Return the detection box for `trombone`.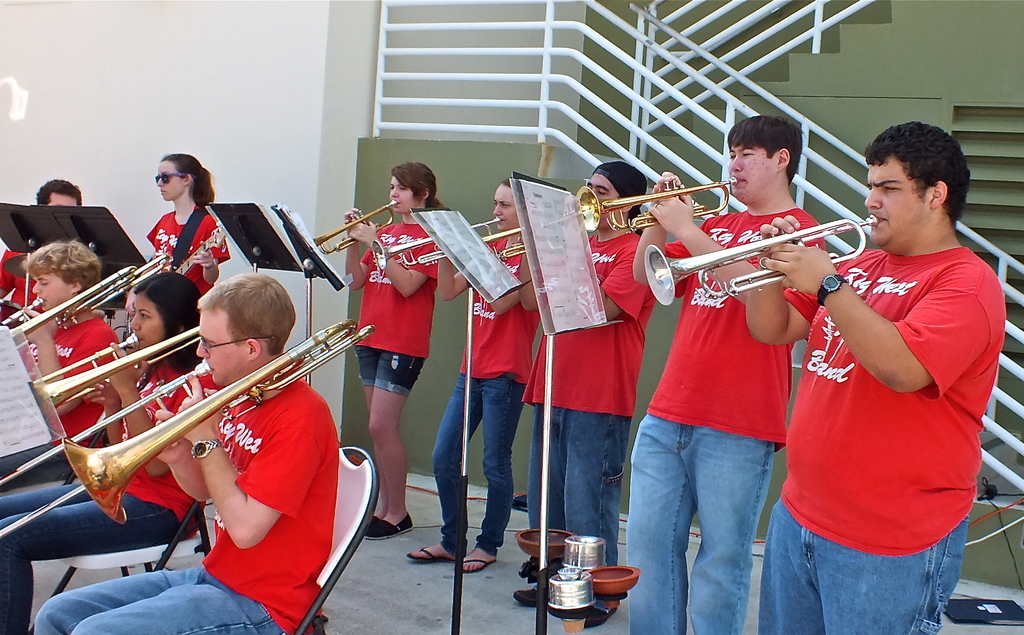
{"left": 43, "top": 328, "right": 200, "bottom": 409}.
